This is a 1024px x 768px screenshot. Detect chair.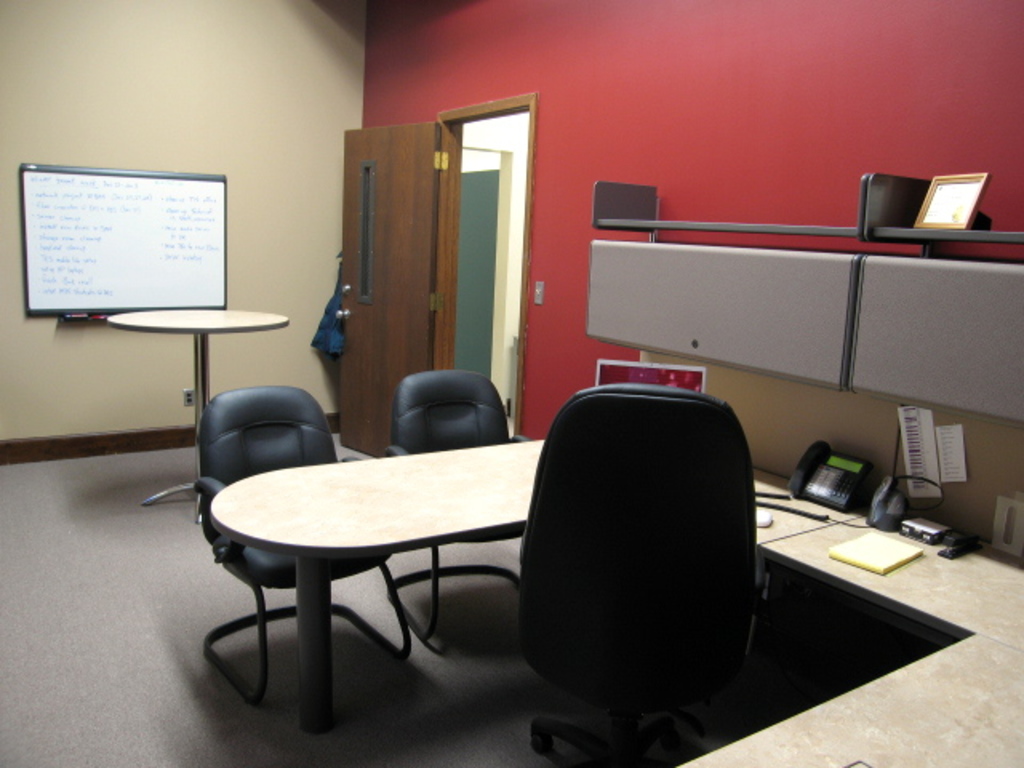
<bbox>379, 368, 528, 643</bbox>.
